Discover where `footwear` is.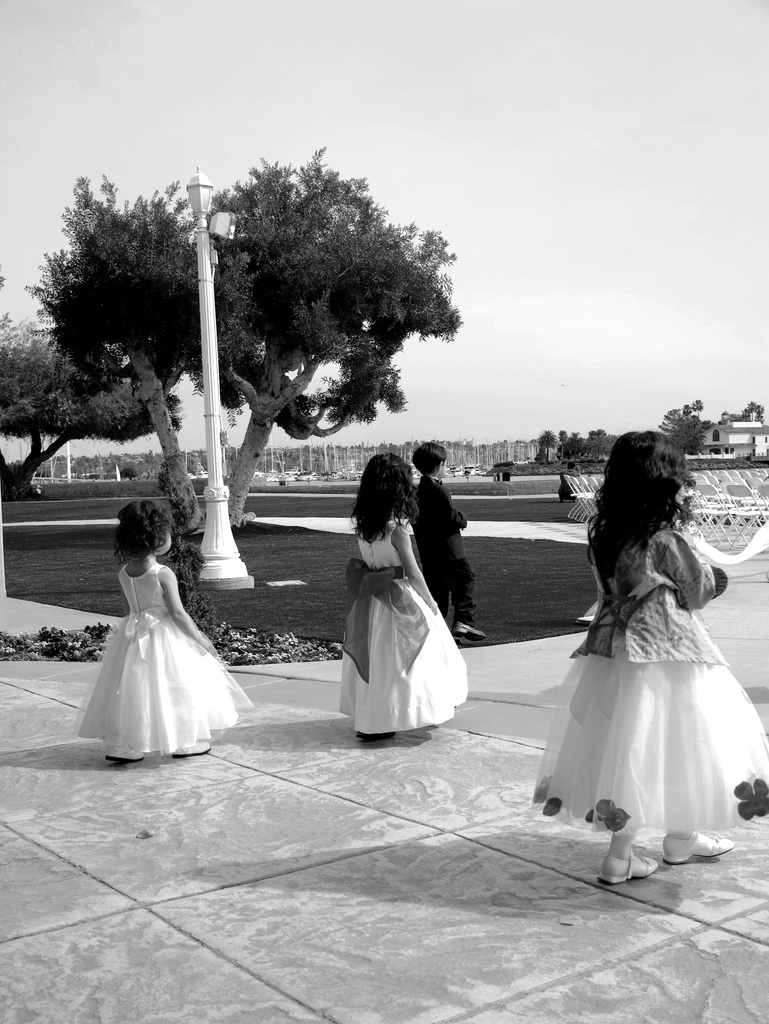
Discovered at crop(357, 722, 378, 741).
